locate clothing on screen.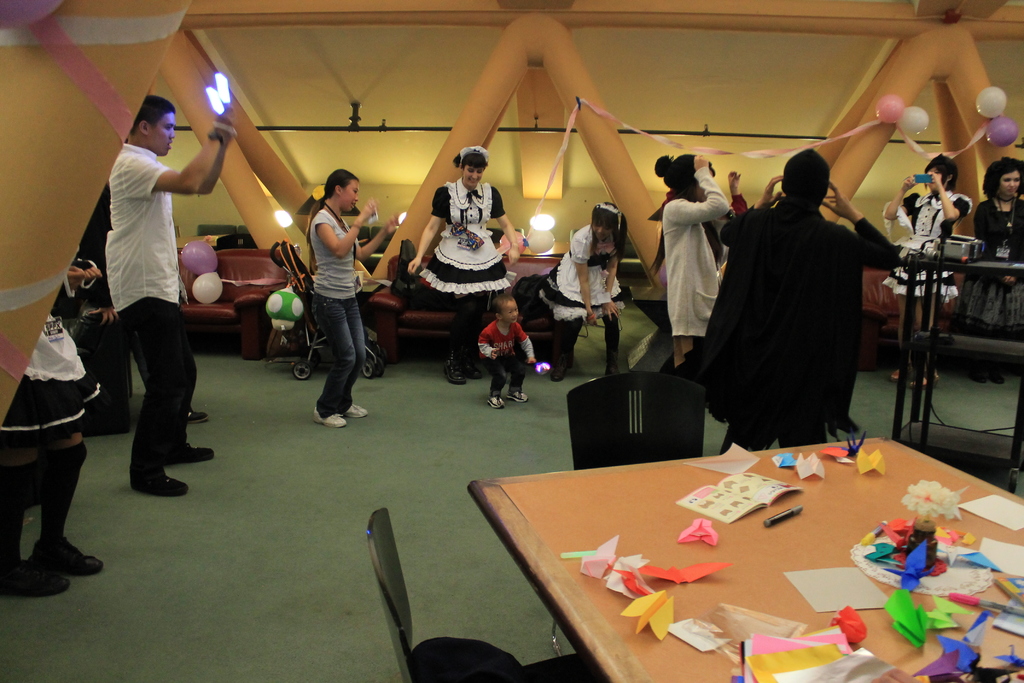
On screen at pyautogui.locateOnScreen(969, 194, 1023, 297).
